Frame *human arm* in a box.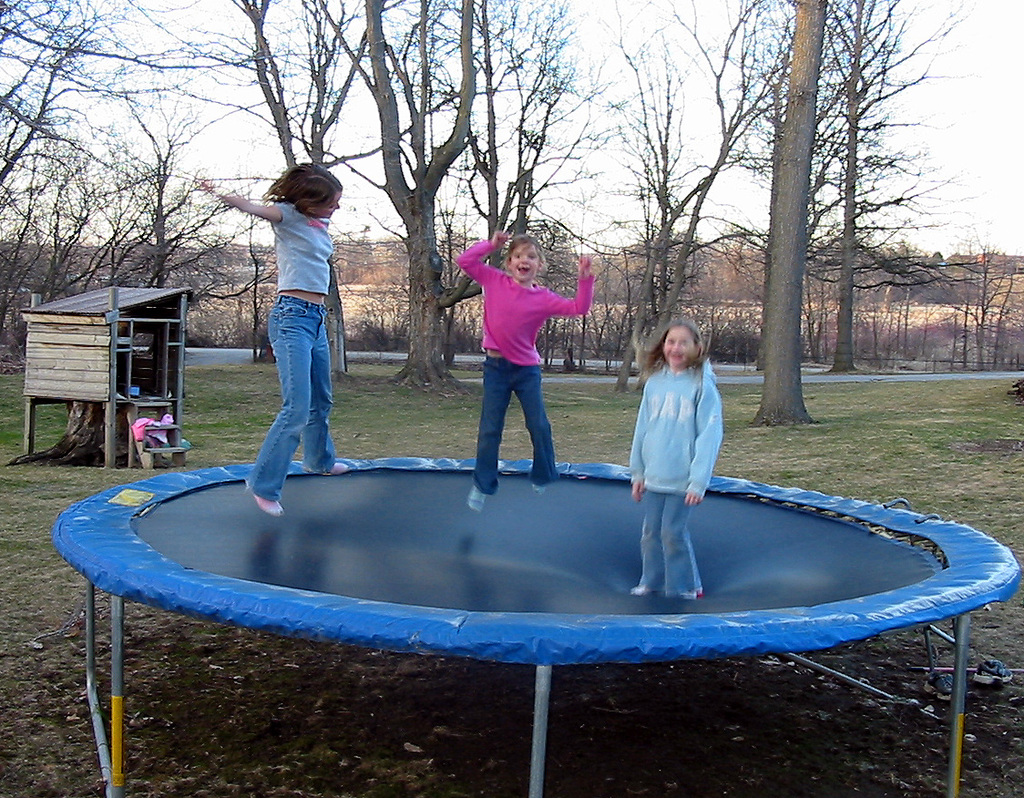
{"x1": 620, "y1": 378, "x2": 654, "y2": 502}.
